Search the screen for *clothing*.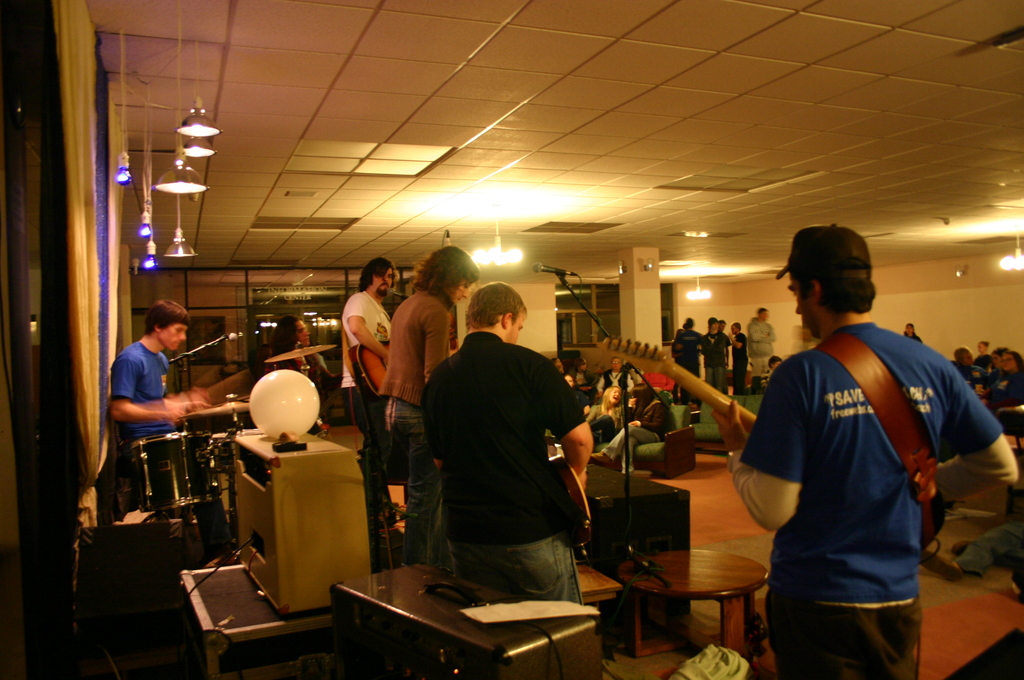
Found at (left=116, top=341, right=237, bottom=558).
